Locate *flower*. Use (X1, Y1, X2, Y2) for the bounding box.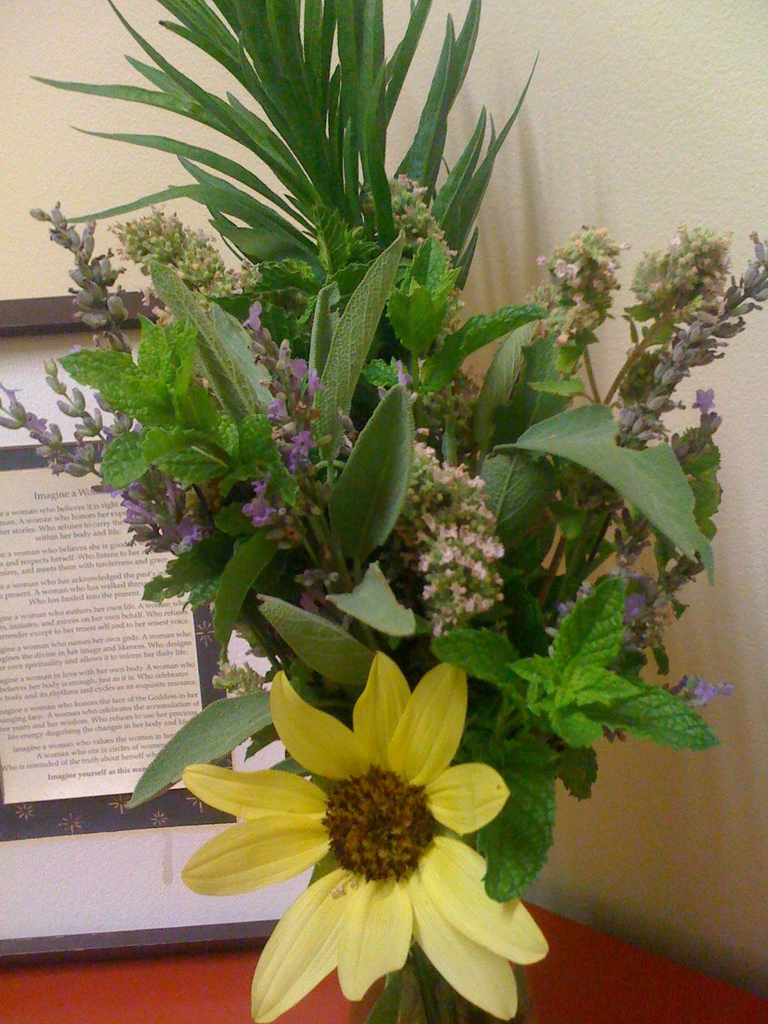
(687, 383, 711, 414).
